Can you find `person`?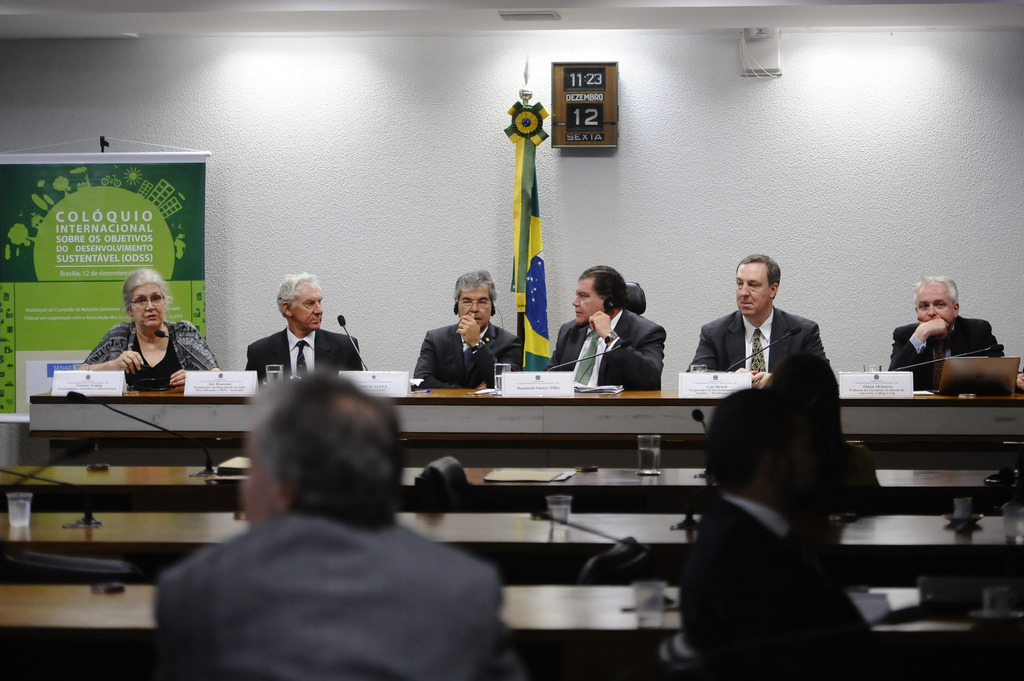
Yes, bounding box: (239, 268, 368, 376).
